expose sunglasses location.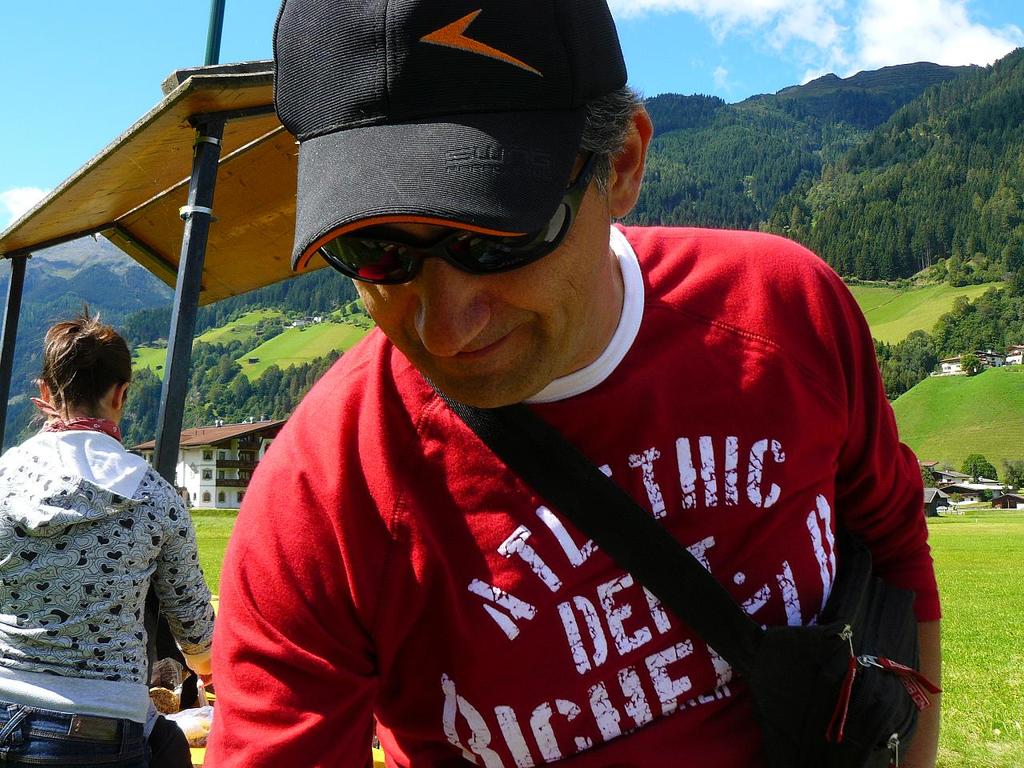
Exposed at [317, 159, 590, 285].
